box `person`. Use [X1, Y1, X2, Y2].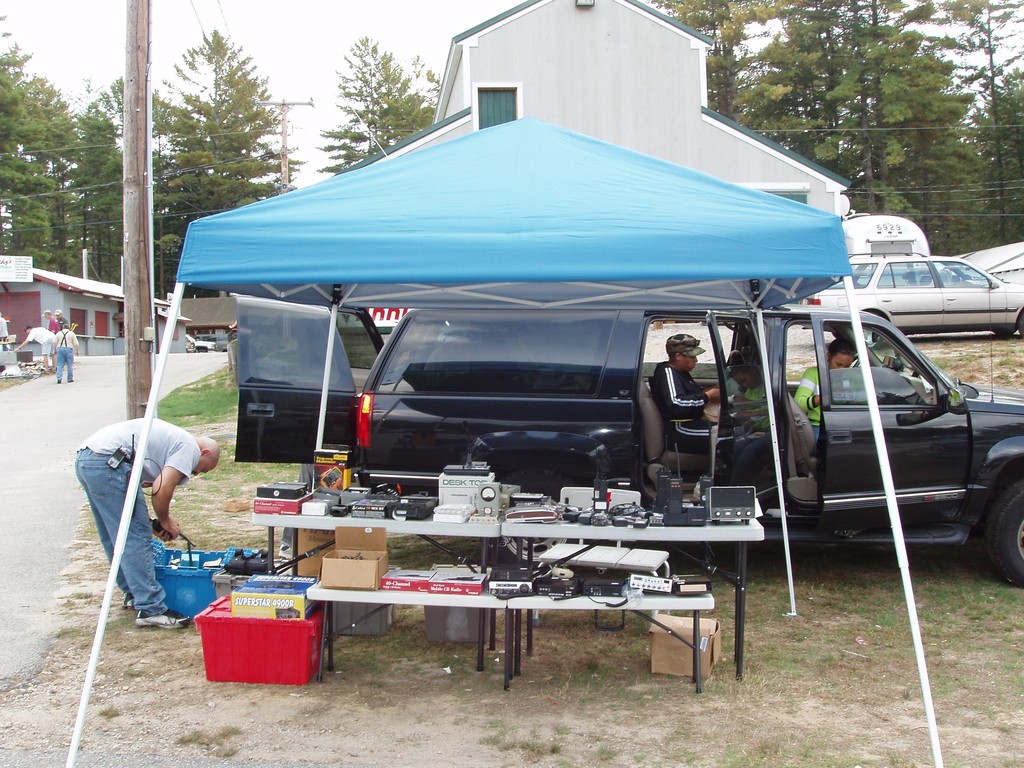
[58, 318, 88, 384].
